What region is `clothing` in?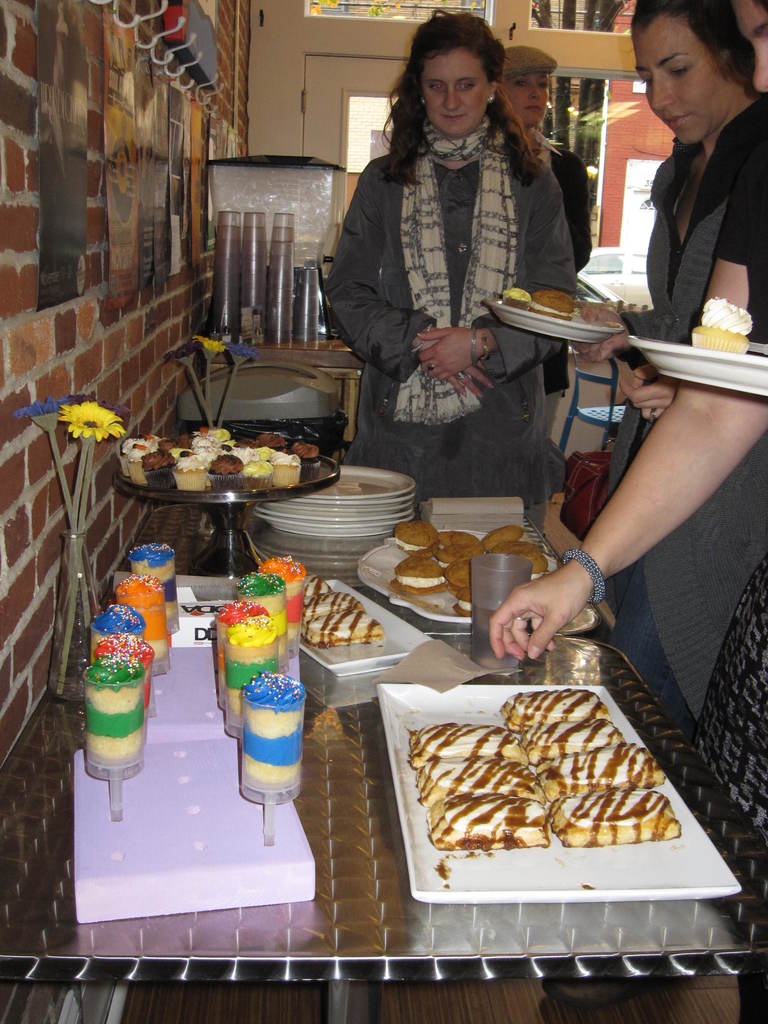
crop(306, 84, 575, 545).
